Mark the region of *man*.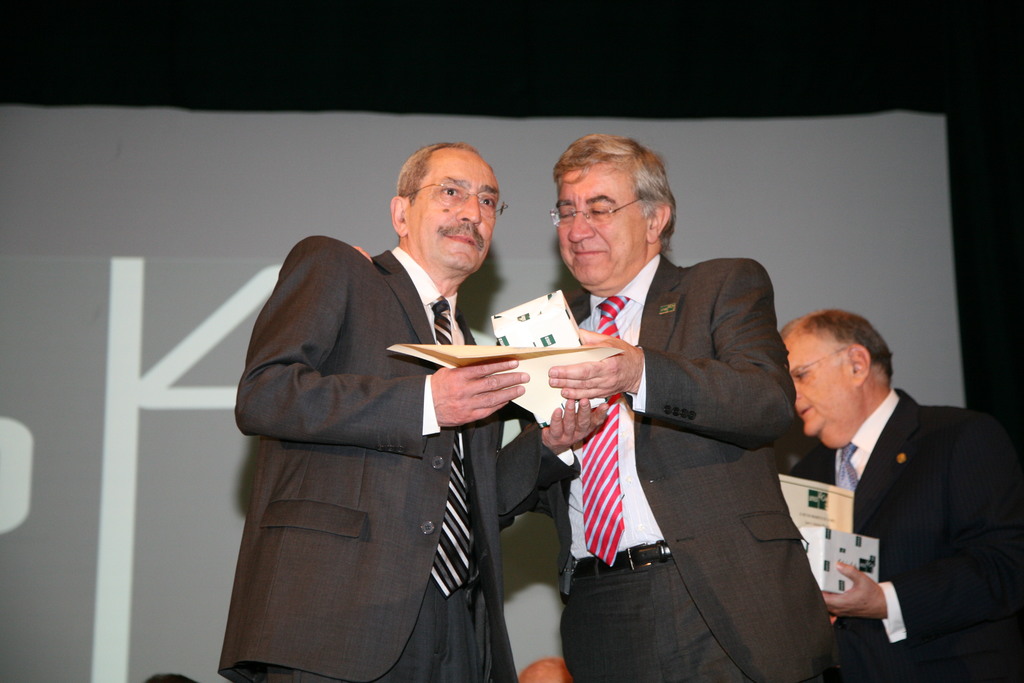
Region: rect(778, 302, 1023, 682).
